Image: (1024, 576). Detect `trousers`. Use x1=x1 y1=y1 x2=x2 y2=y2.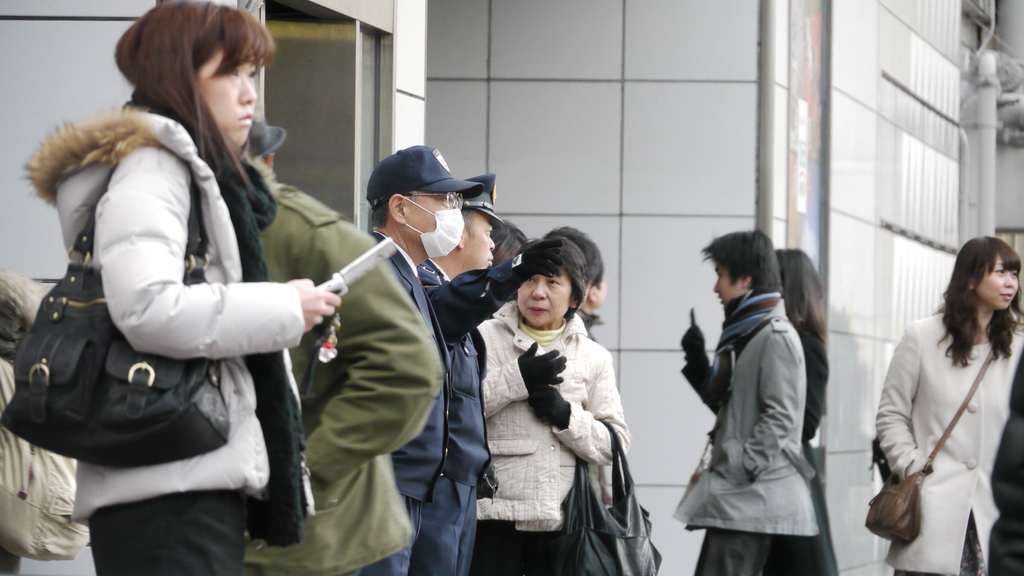
x1=350 y1=497 x2=428 y2=575.
